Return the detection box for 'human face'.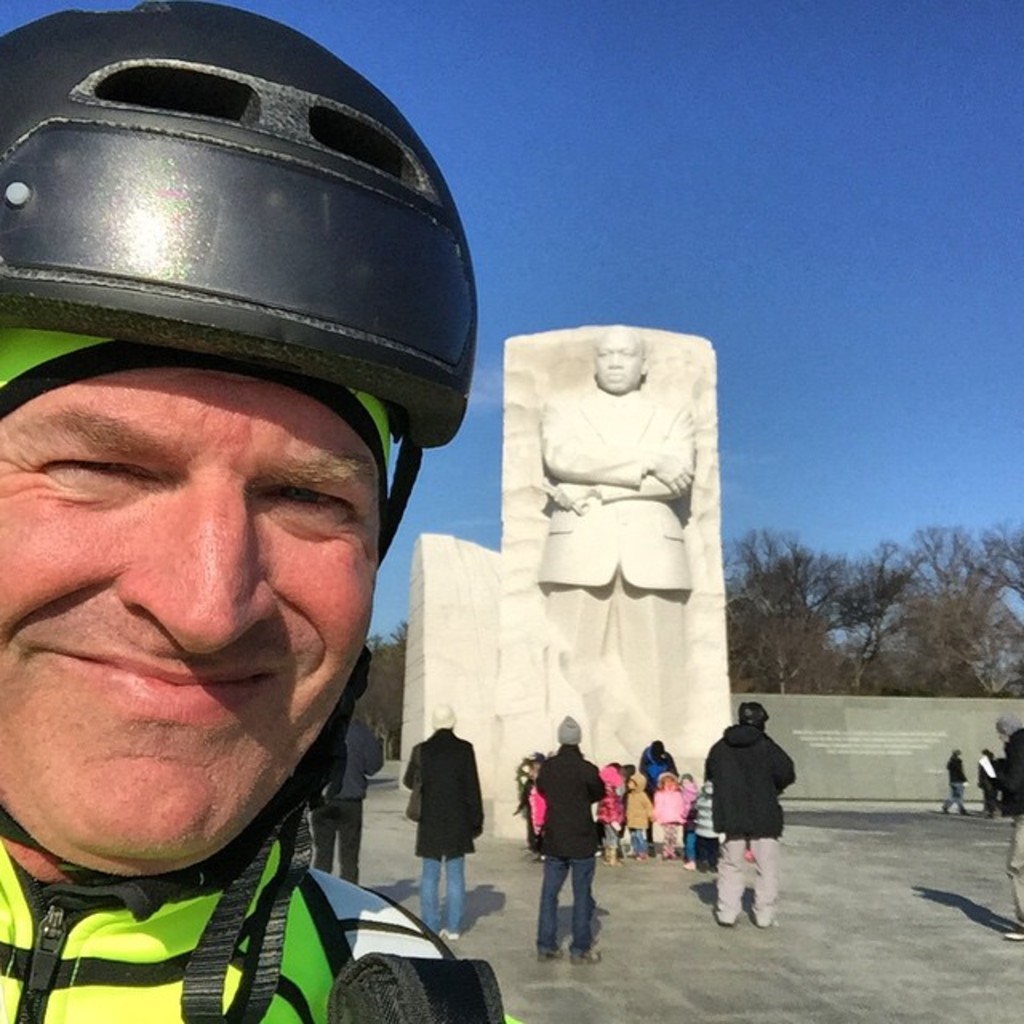
590 325 646 395.
